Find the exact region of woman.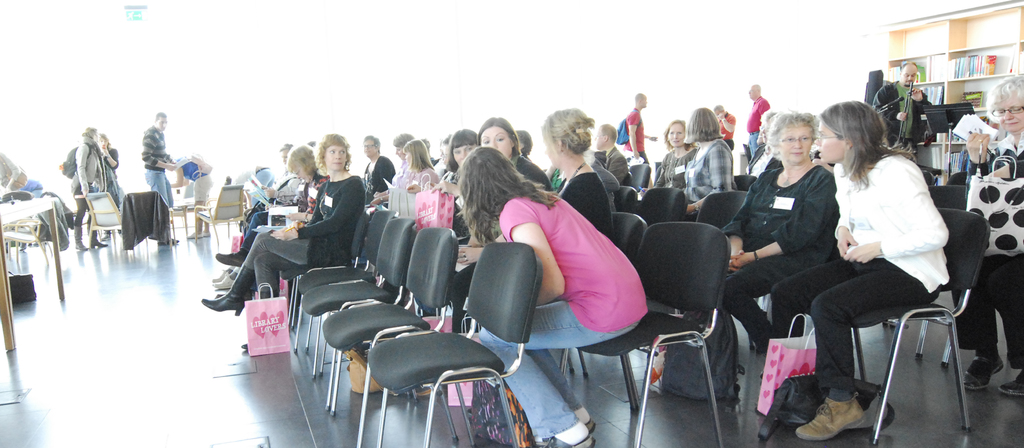
Exact region: [left=478, top=119, right=554, bottom=191].
